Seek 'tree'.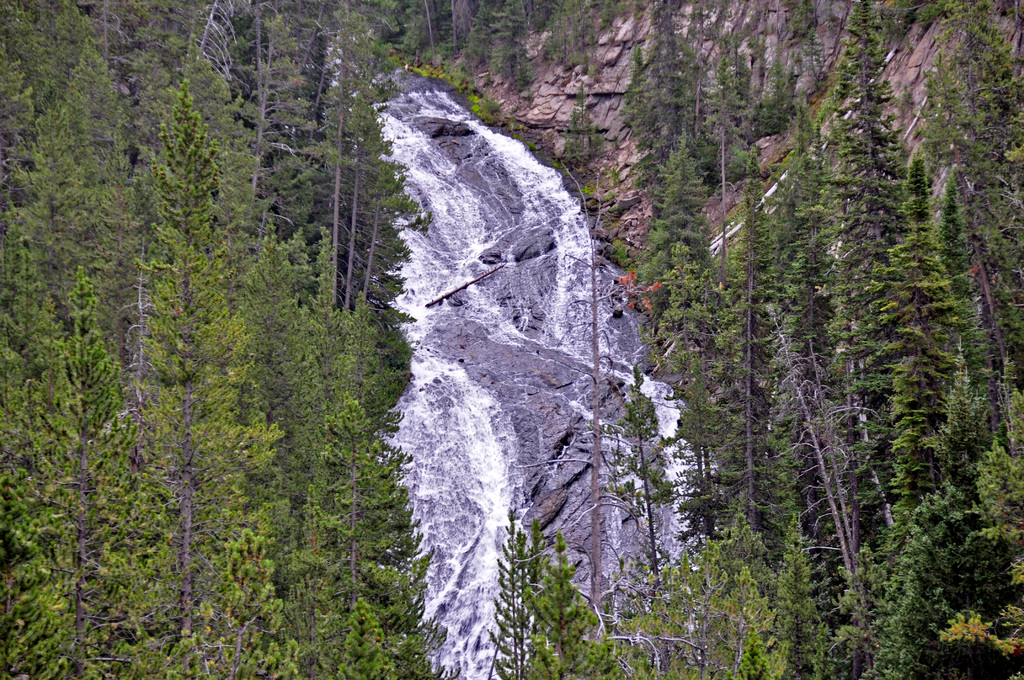
pyautogui.locateOnScreen(621, 132, 717, 333).
